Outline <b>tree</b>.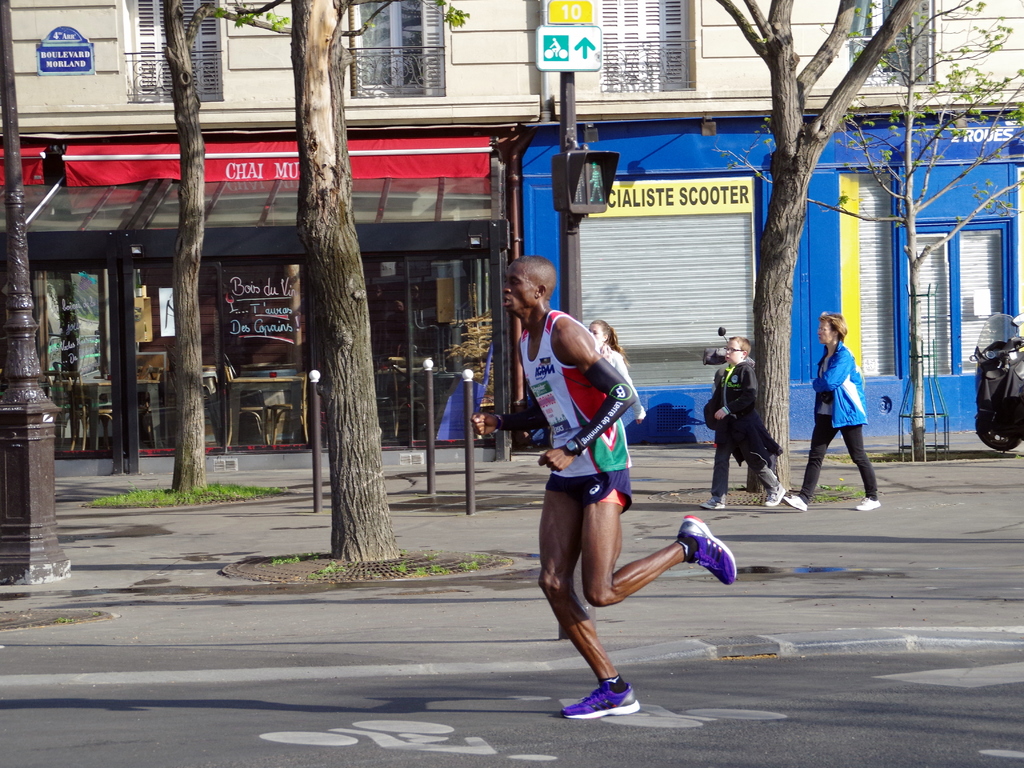
Outline: bbox=(159, 0, 472, 492).
